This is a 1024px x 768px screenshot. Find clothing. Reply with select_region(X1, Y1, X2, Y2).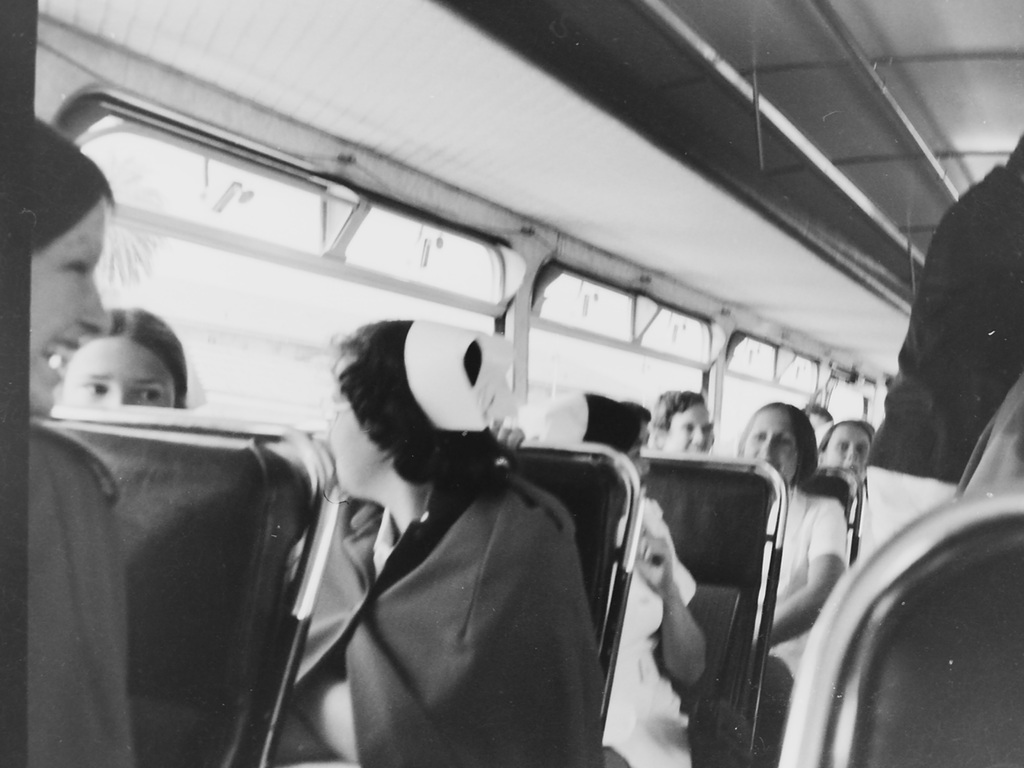
select_region(17, 399, 127, 767).
